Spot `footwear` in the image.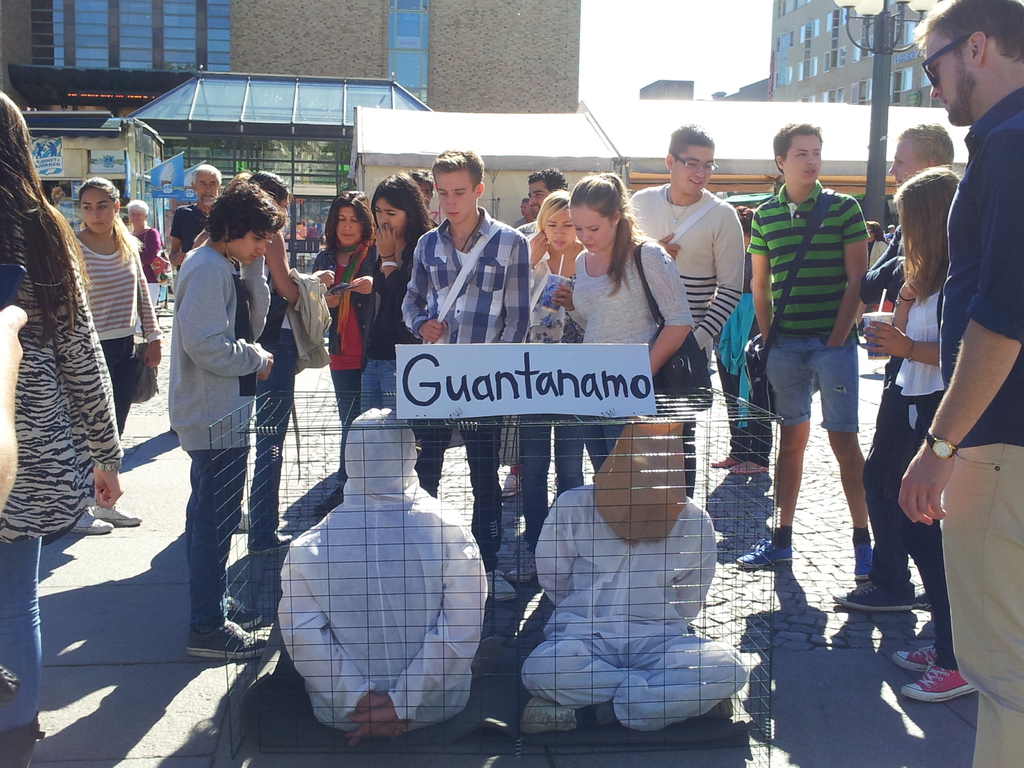
`footwear` found at [x1=183, y1=626, x2=266, y2=658].
